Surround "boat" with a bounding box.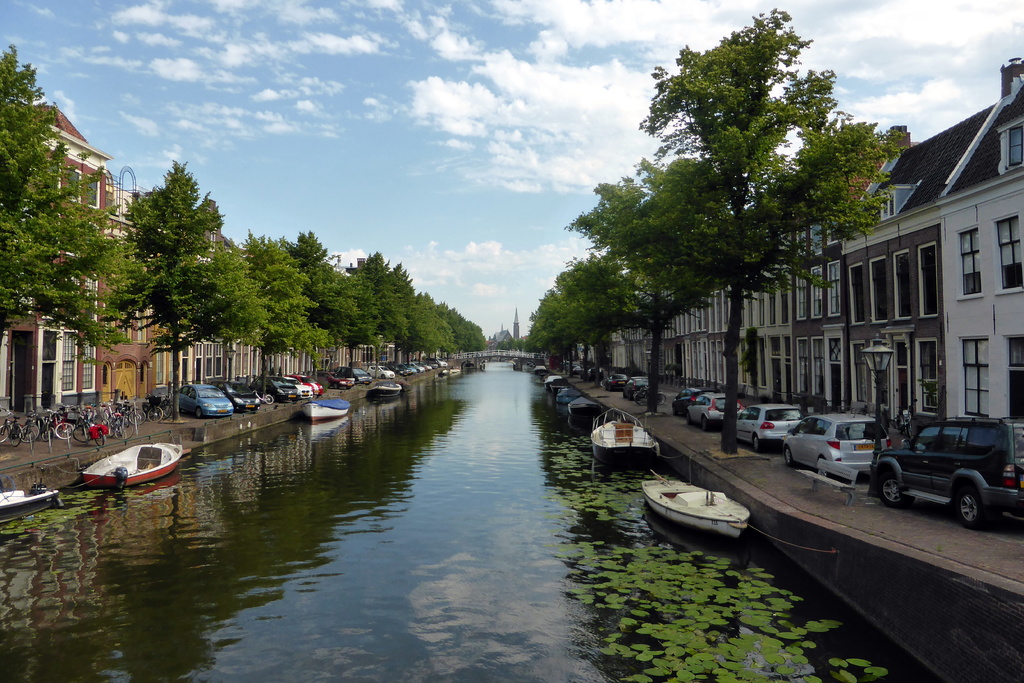
0:482:70:524.
